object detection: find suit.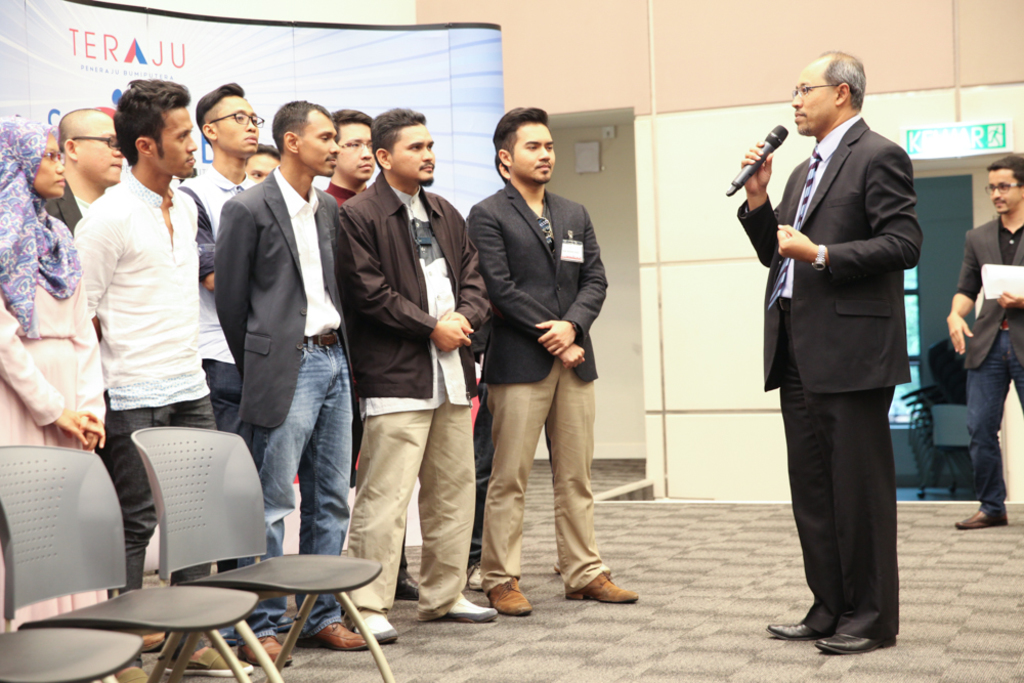
detection(753, 71, 931, 658).
